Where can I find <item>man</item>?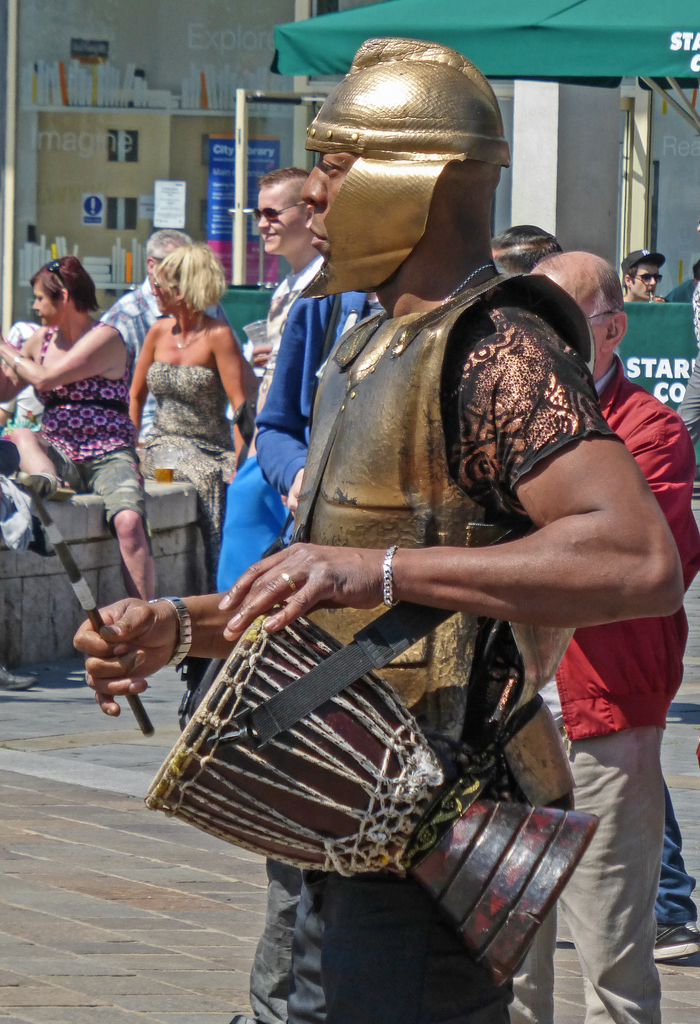
You can find it at [x1=513, y1=240, x2=699, y2=1023].
